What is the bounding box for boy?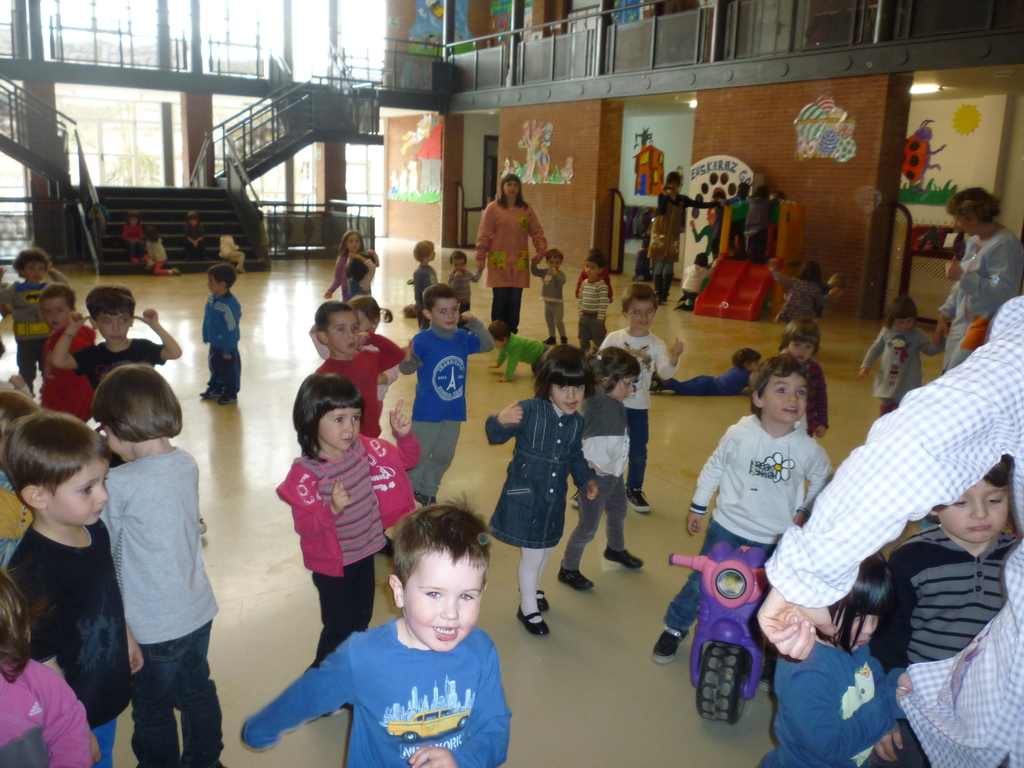
<region>870, 454, 1022, 767</region>.
